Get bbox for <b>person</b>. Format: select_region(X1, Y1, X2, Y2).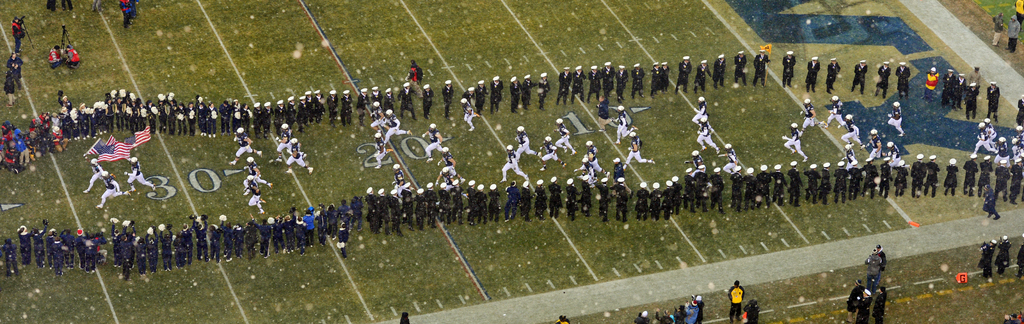
select_region(888, 102, 906, 135).
